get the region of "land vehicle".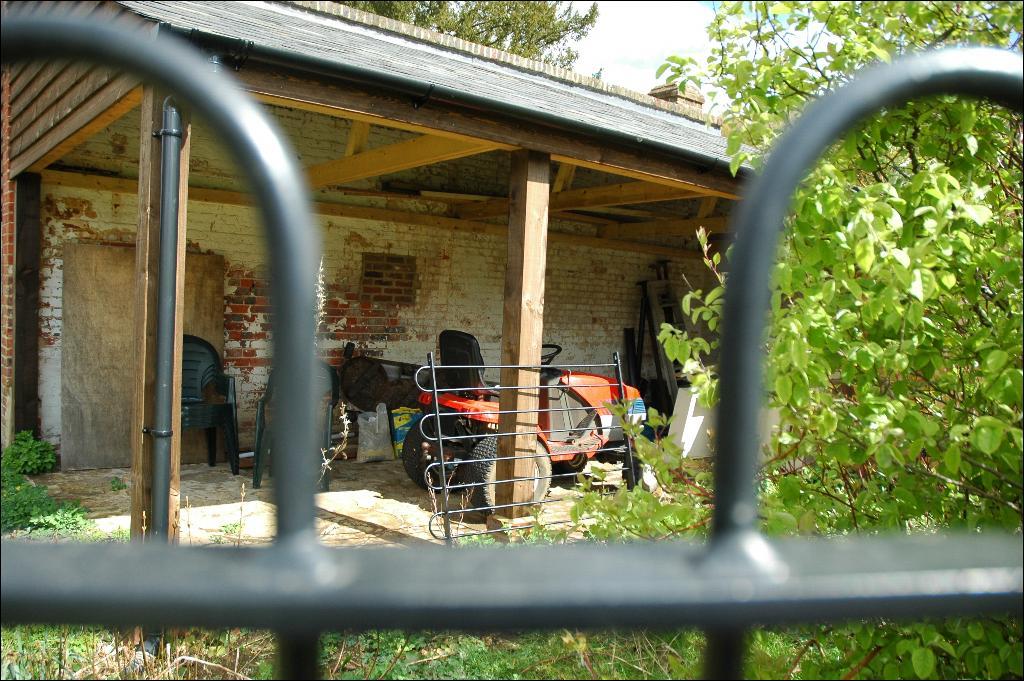
<bbox>401, 331, 643, 515</bbox>.
